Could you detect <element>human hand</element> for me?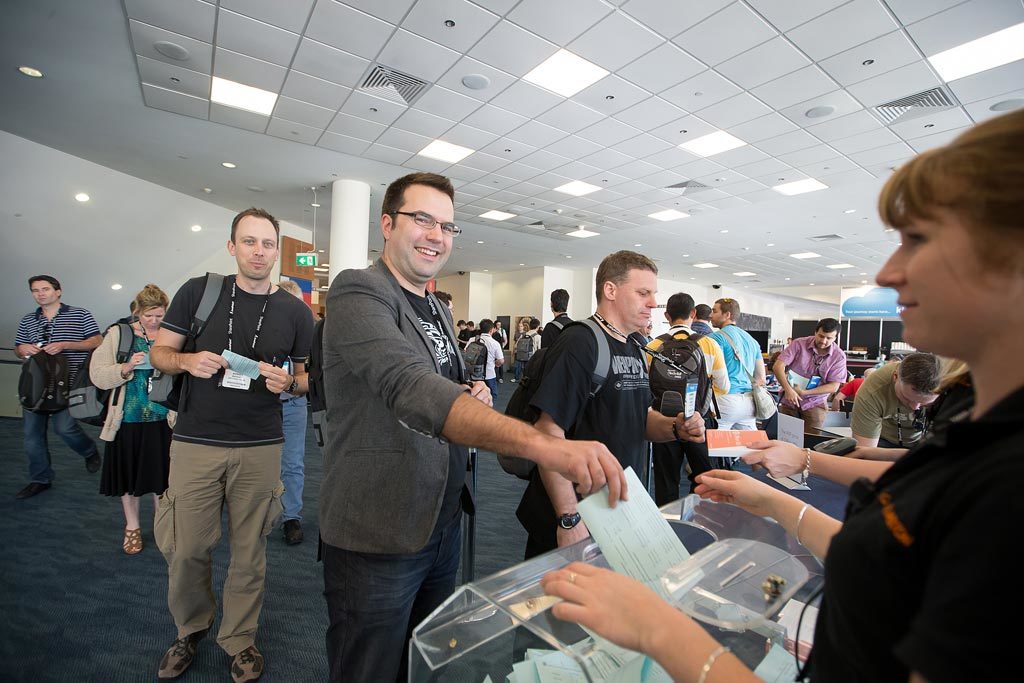
Detection result: (833, 393, 848, 412).
